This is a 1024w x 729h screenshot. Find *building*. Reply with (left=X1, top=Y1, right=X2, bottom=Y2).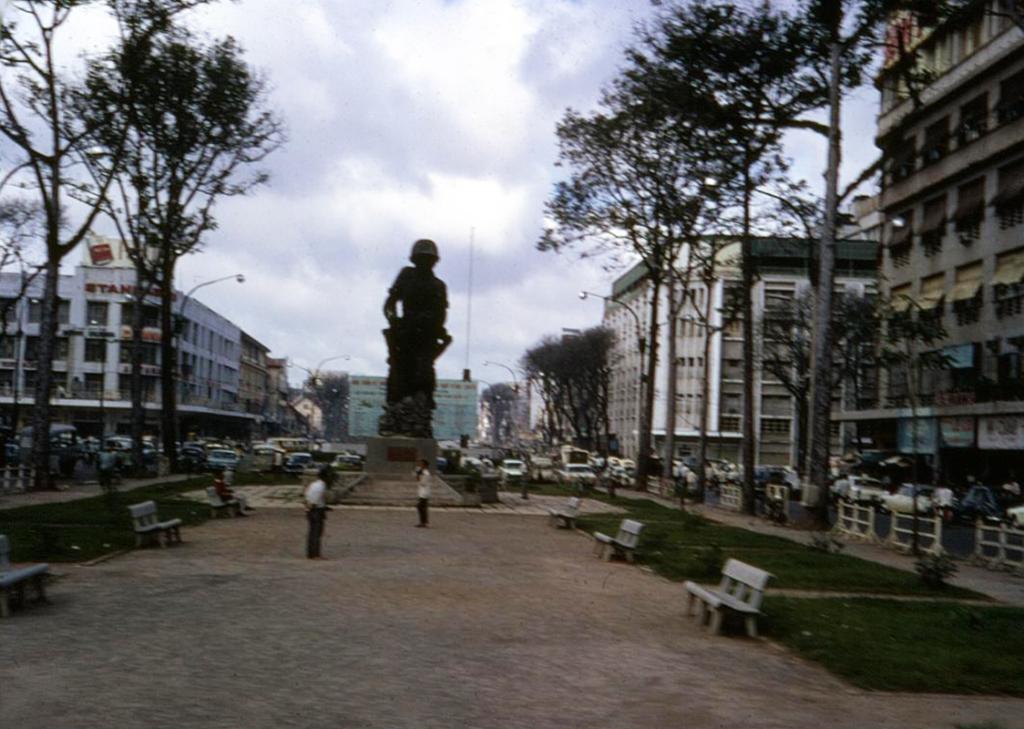
(left=326, top=375, right=473, bottom=449).
